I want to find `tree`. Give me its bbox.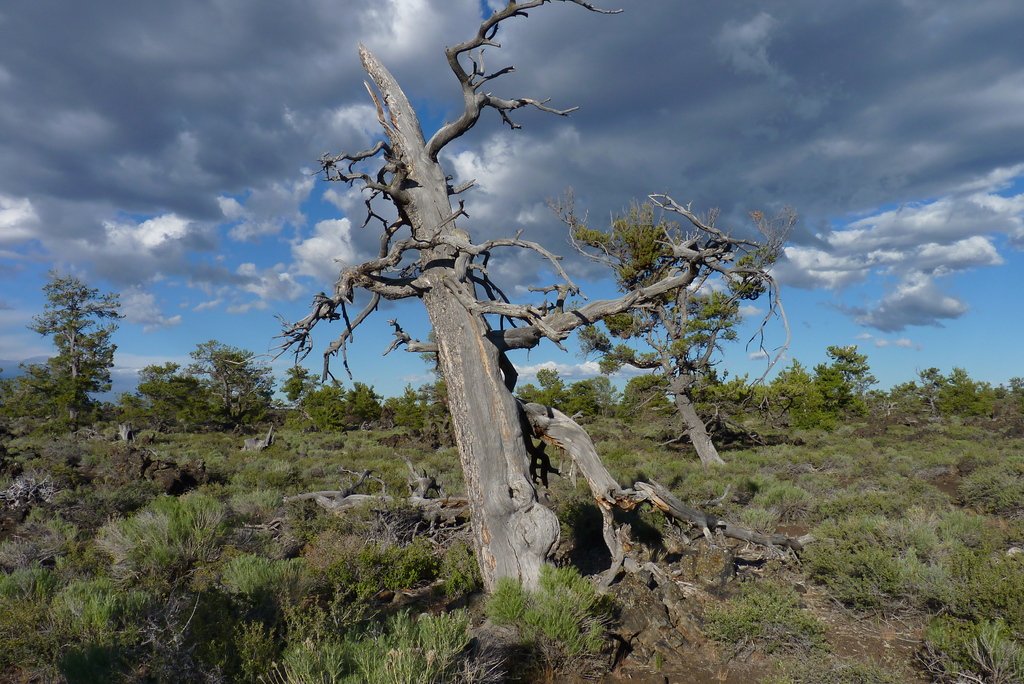
{"left": 555, "top": 184, "right": 780, "bottom": 478}.
